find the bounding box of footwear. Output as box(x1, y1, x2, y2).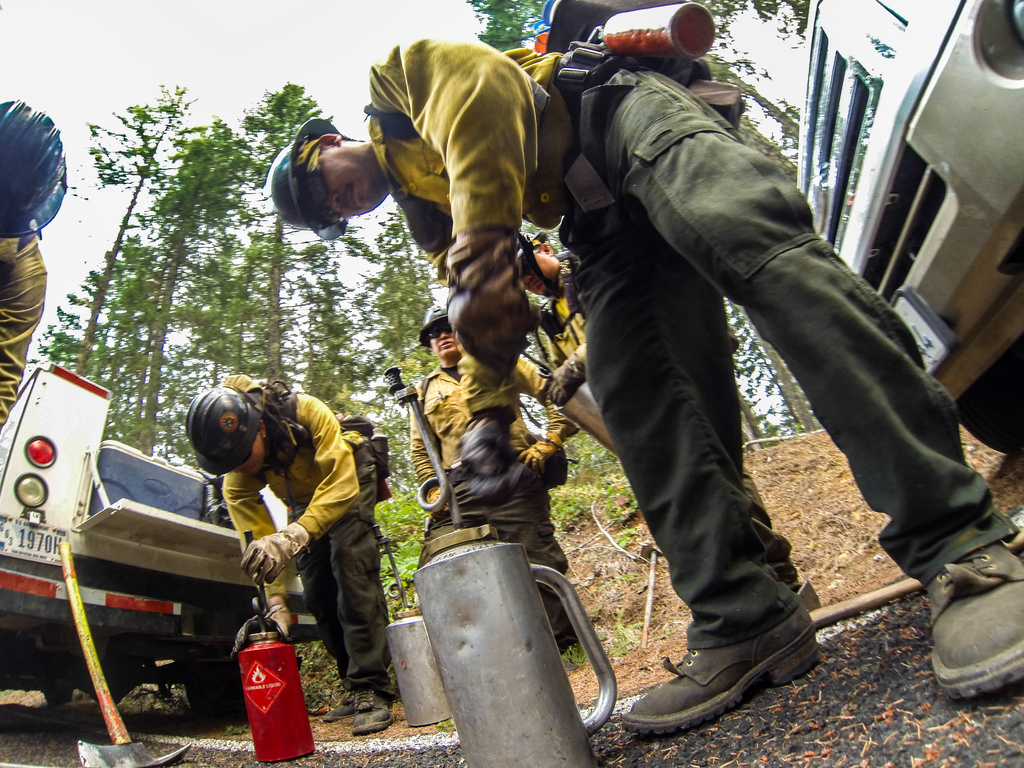
box(913, 532, 1023, 701).
